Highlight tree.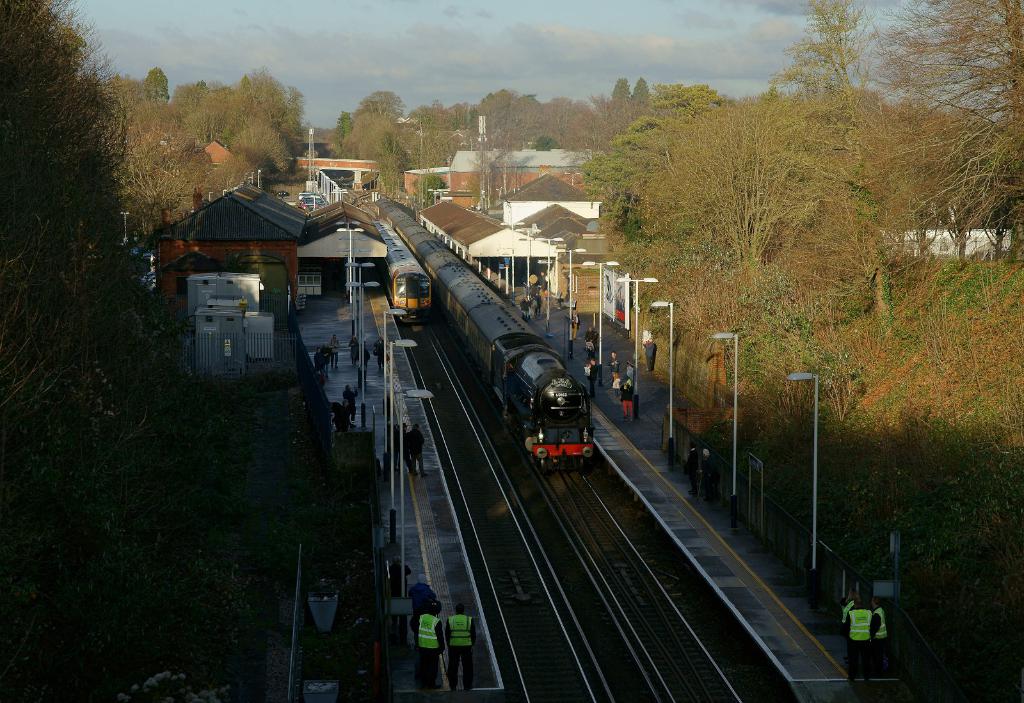
Highlighted region: (868, 4, 1022, 252).
